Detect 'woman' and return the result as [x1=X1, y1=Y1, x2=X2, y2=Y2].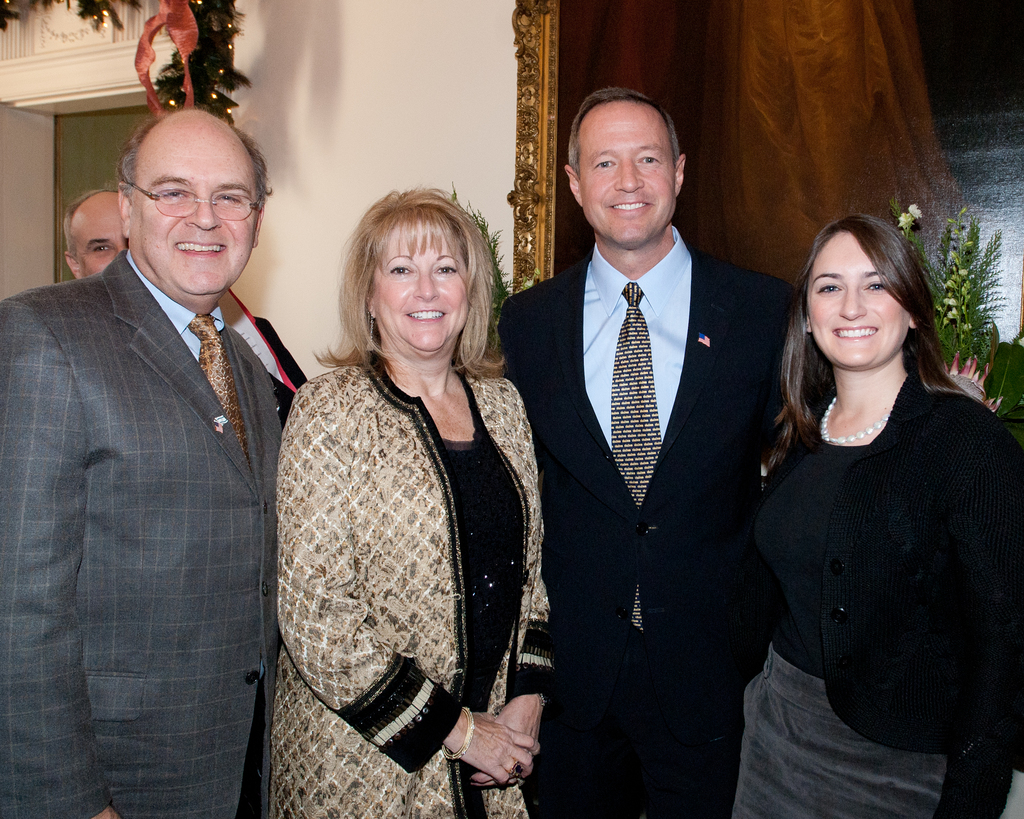
[x1=258, y1=192, x2=547, y2=818].
